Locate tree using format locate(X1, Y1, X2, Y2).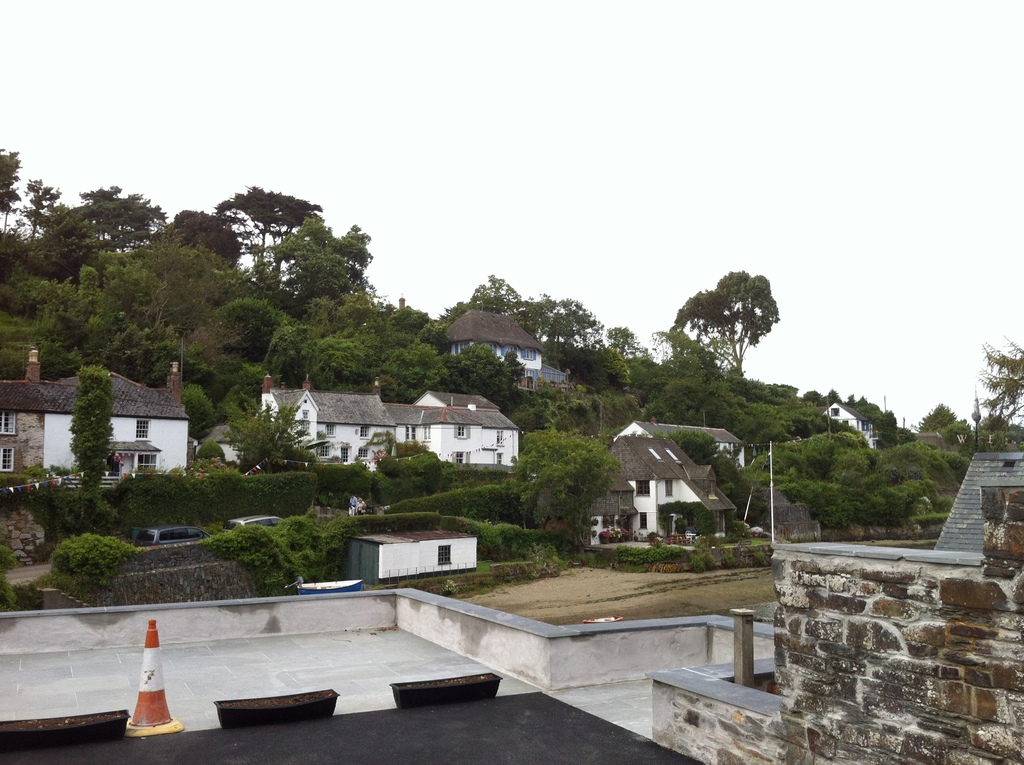
locate(351, 424, 441, 500).
